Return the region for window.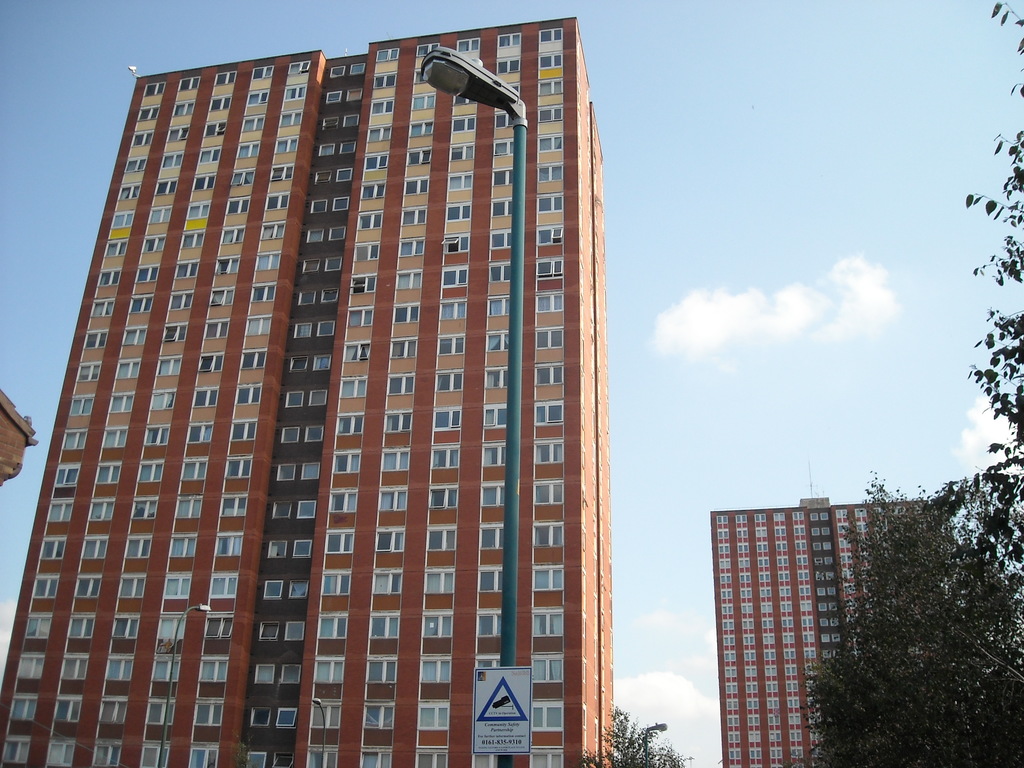
(196,352,226,373).
